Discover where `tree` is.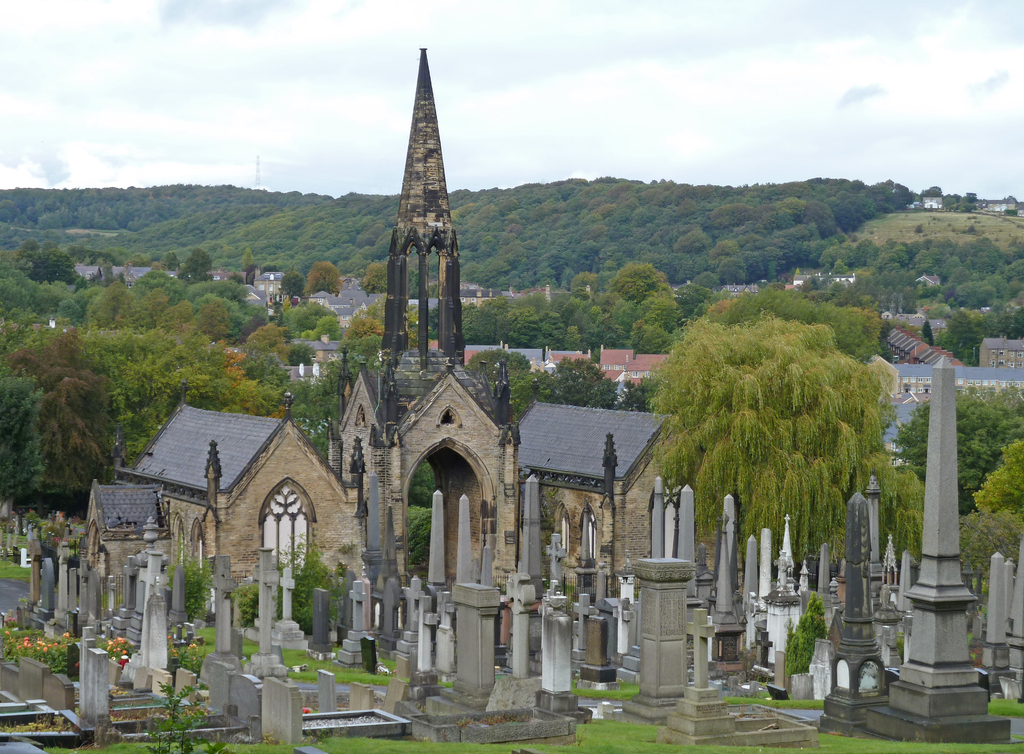
Discovered at [x1=11, y1=324, x2=109, y2=520].
